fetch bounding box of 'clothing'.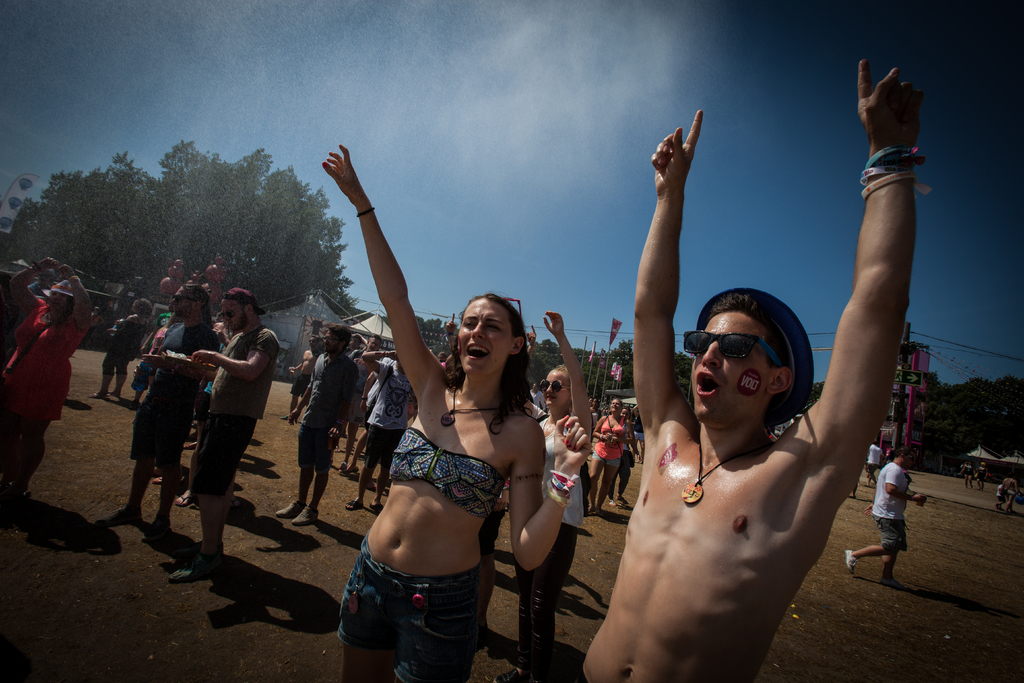
Bbox: [301,349,362,469].
